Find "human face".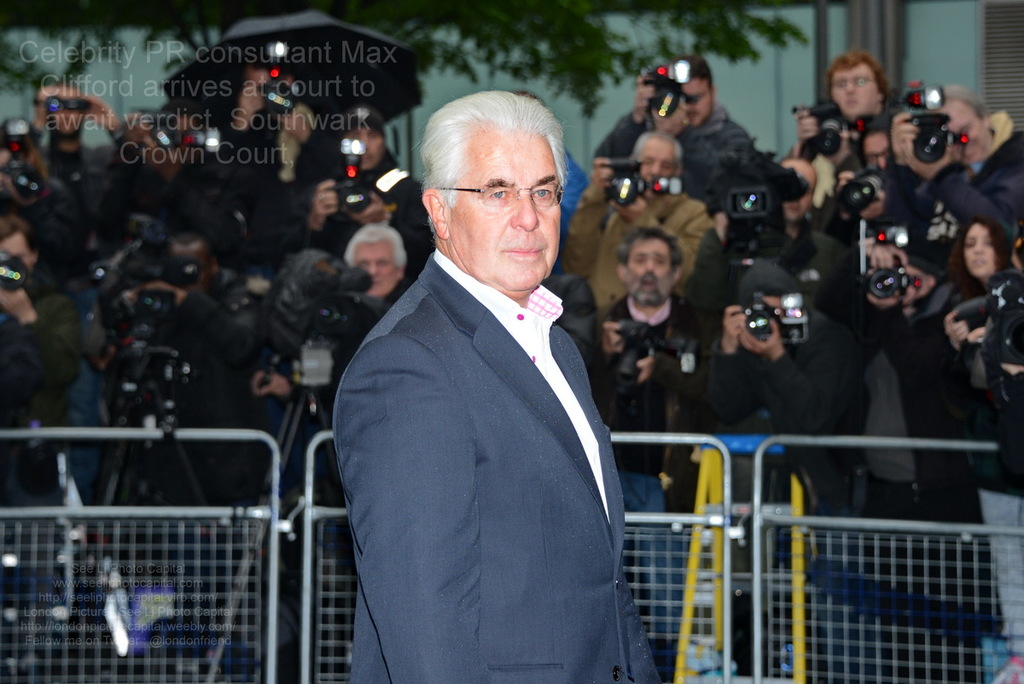
[831,72,876,118].
